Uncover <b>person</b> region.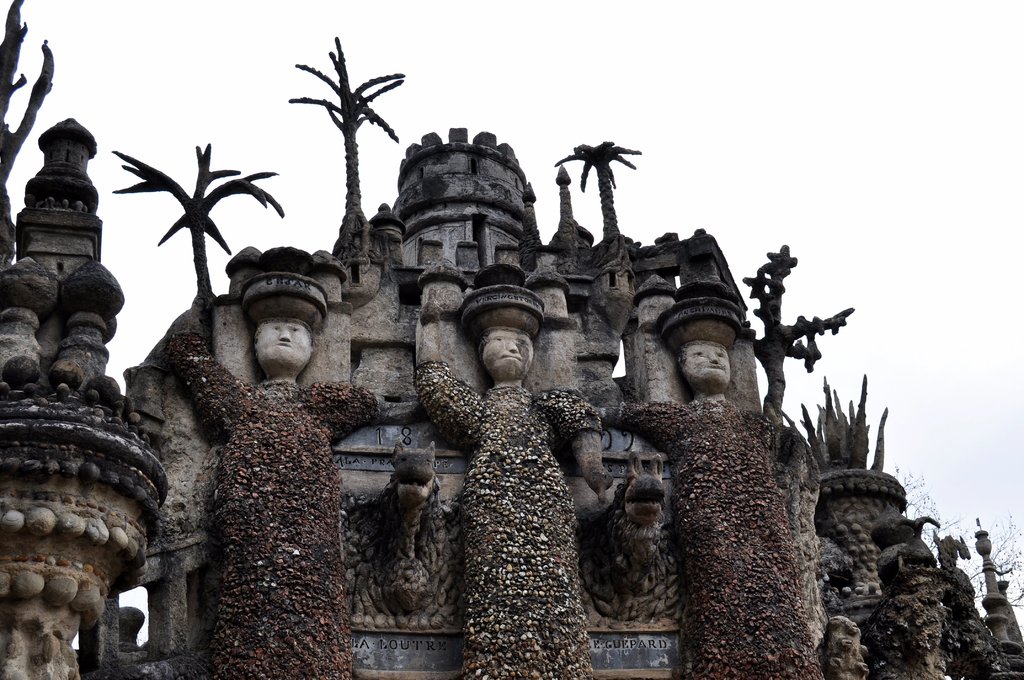
Uncovered: (left=418, top=257, right=613, bottom=679).
